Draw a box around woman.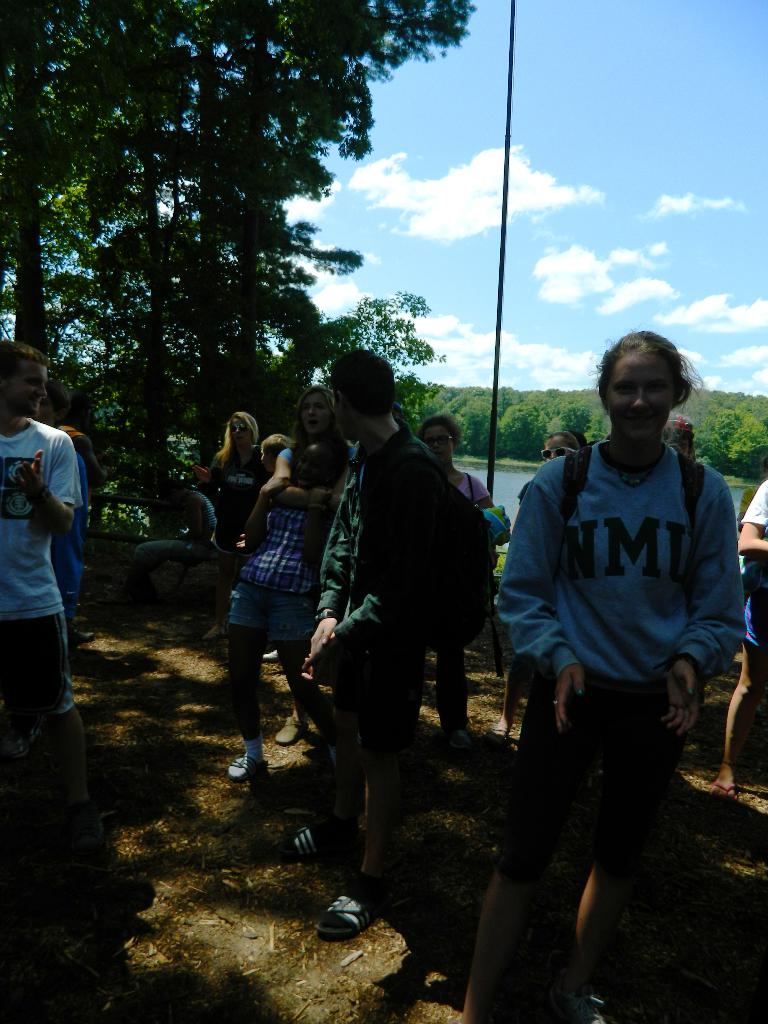
412/417/513/762.
